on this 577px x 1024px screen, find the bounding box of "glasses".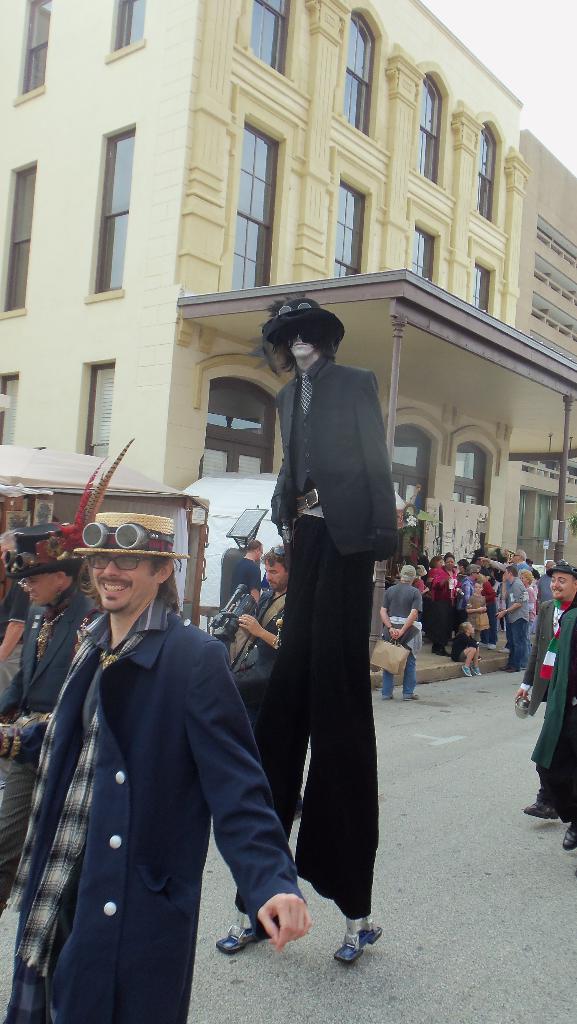
Bounding box: (15, 575, 56, 597).
